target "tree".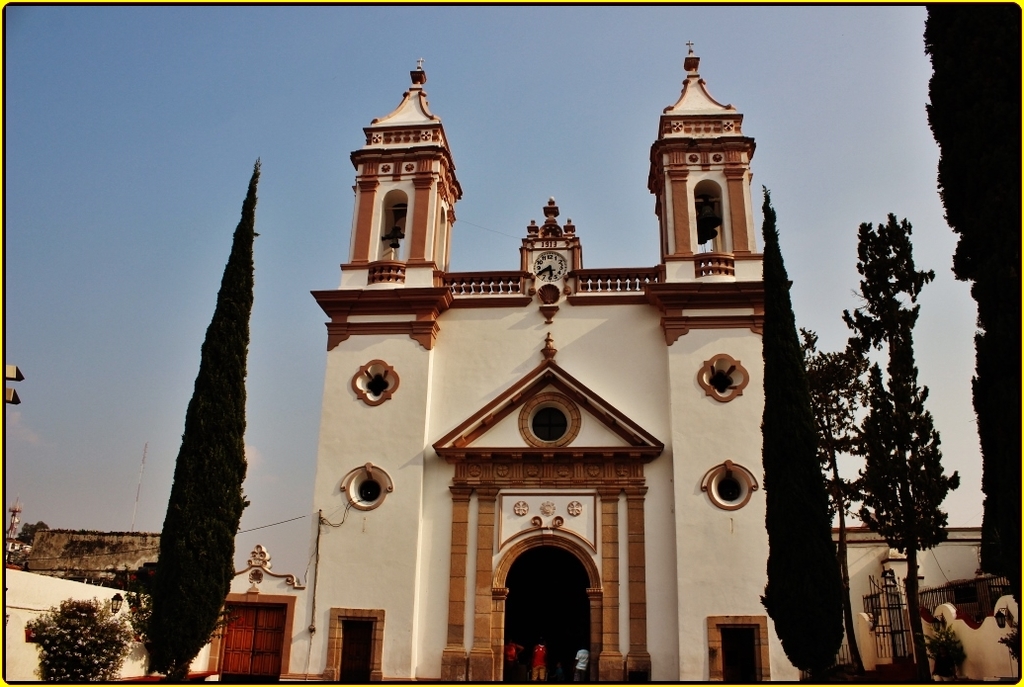
Target region: 916,4,1023,596.
